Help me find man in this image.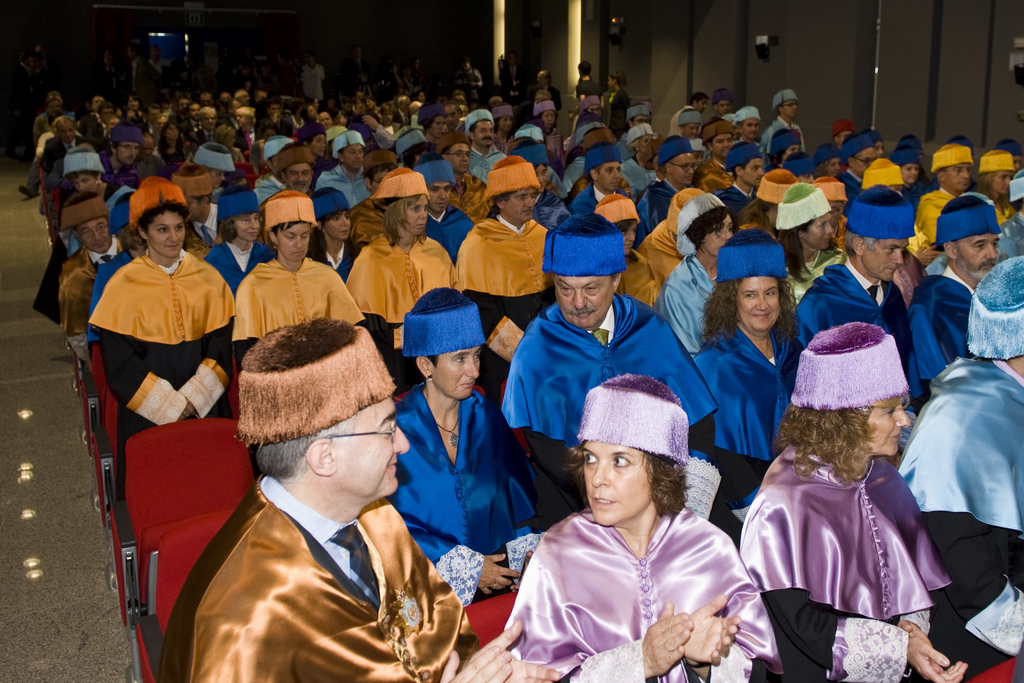
Found it: select_region(319, 134, 394, 219).
